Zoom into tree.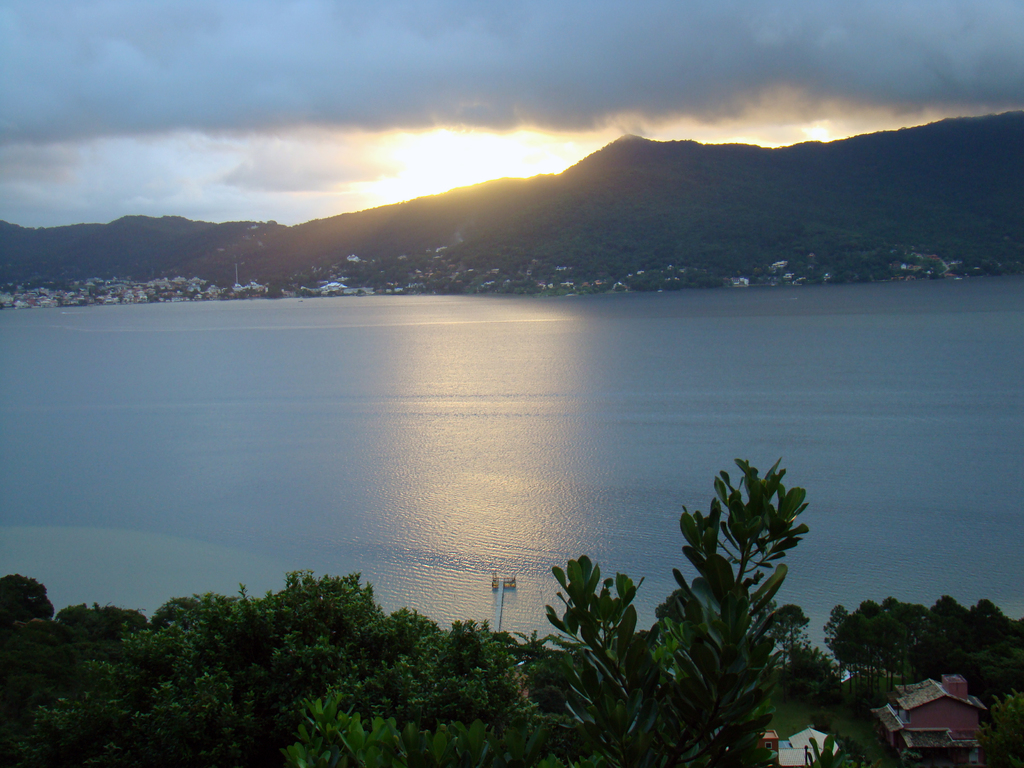
Zoom target: locate(814, 596, 1023, 713).
